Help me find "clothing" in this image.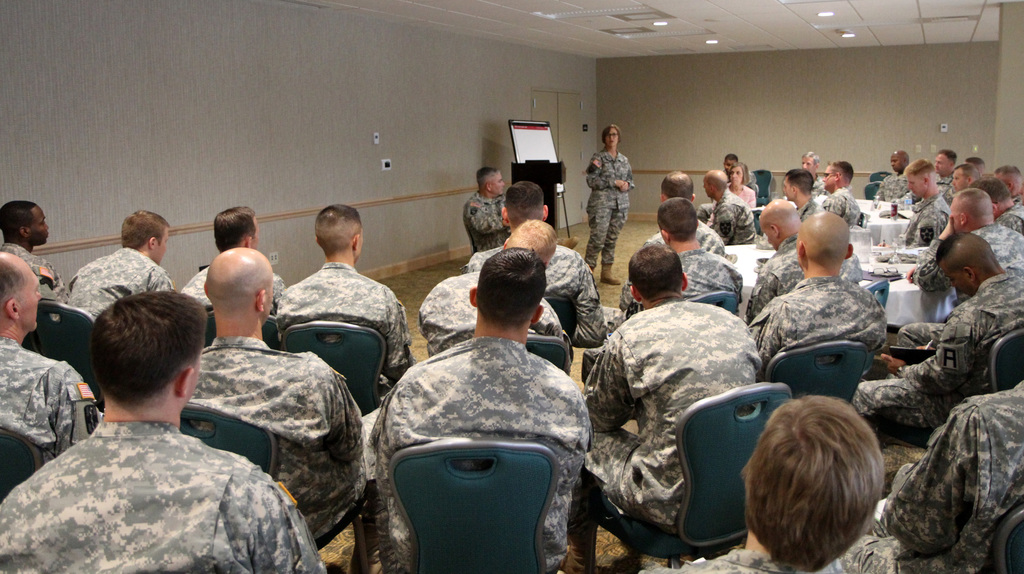
Found it: 639,554,827,573.
